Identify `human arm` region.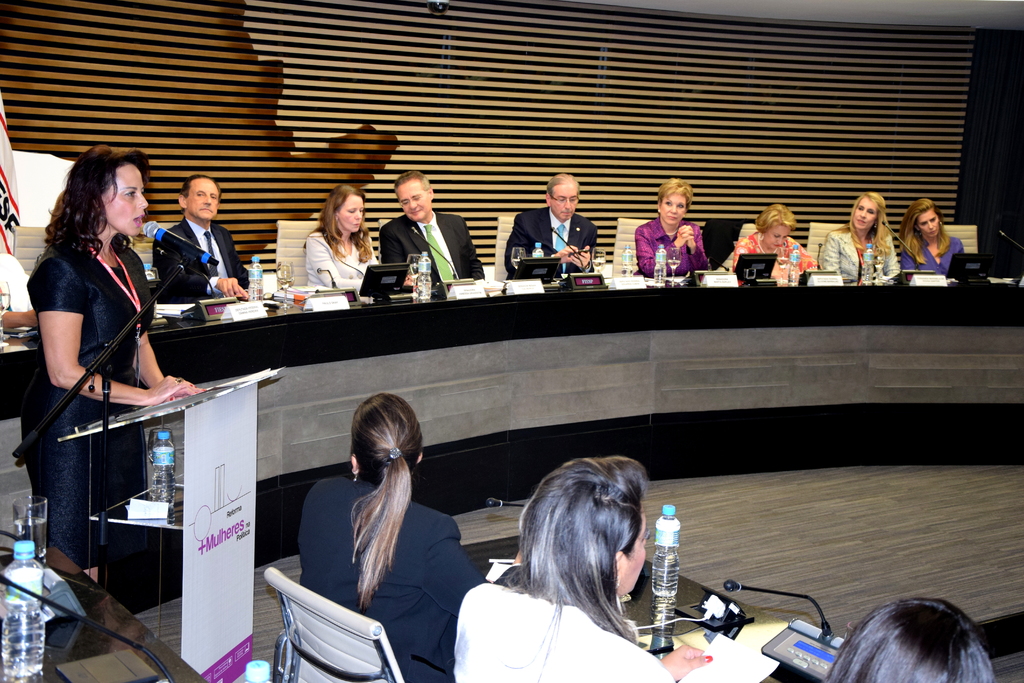
Region: [x1=897, y1=243, x2=922, y2=271].
